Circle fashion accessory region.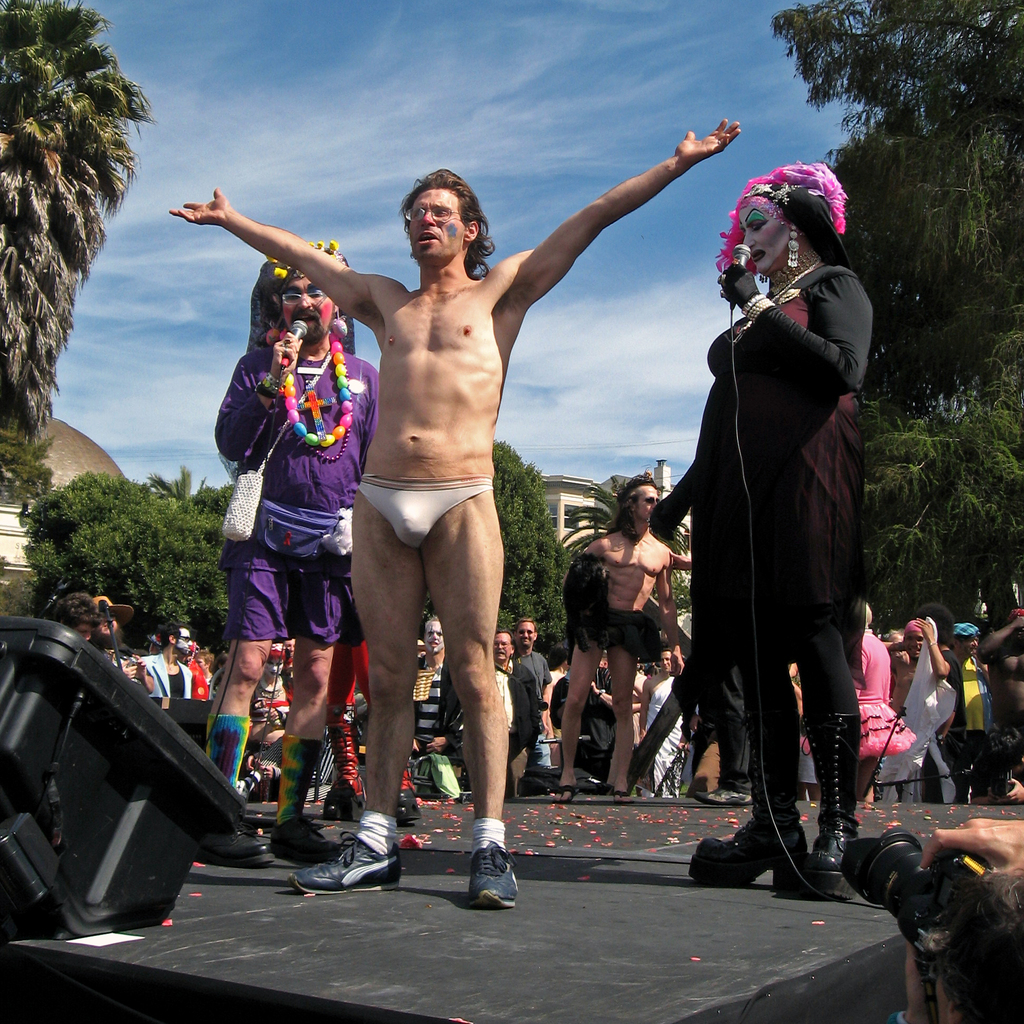
Region: select_region(396, 766, 424, 824).
